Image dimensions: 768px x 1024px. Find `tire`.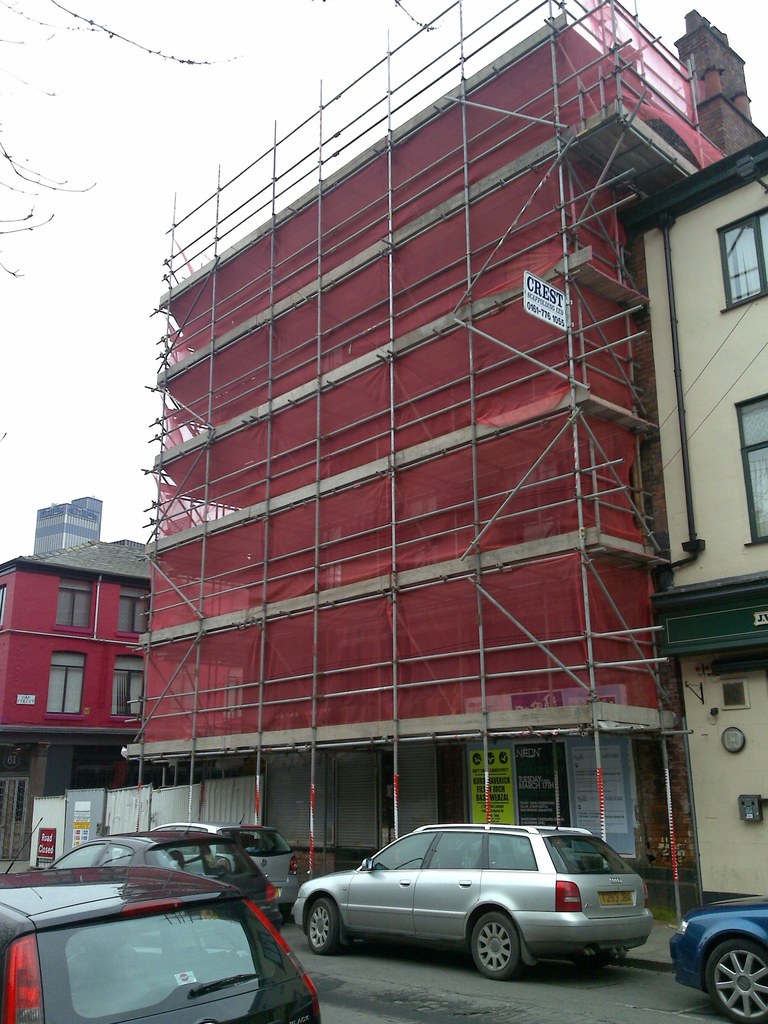
Rect(706, 932, 767, 1020).
